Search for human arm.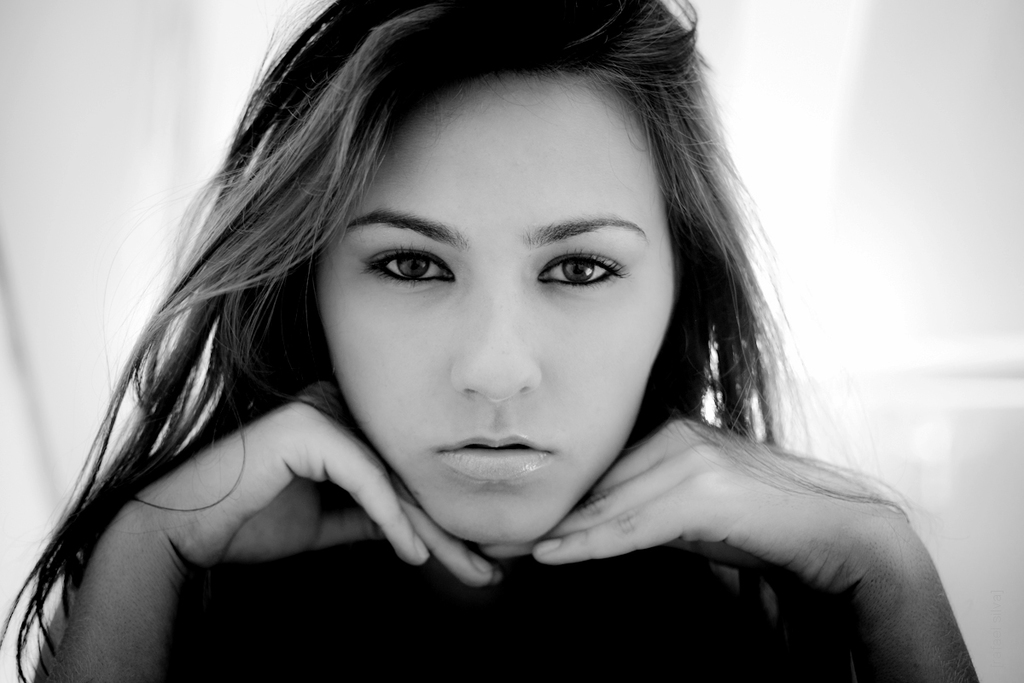
Found at [38, 379, 497, 682].
